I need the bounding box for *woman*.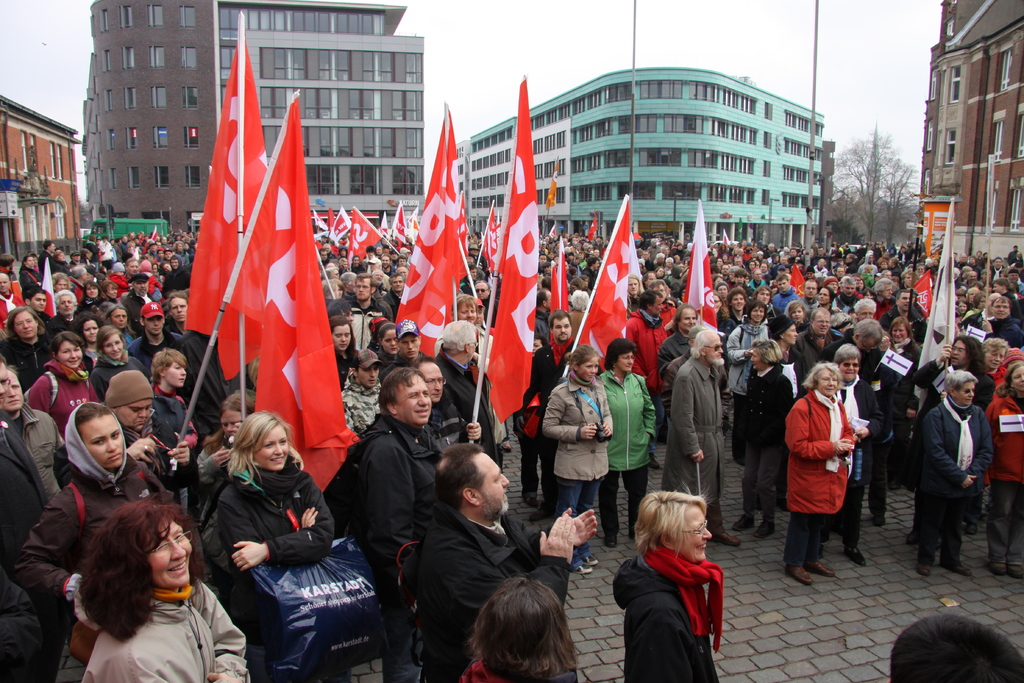
Here it is: select_region(609, 492, 731, 682).
